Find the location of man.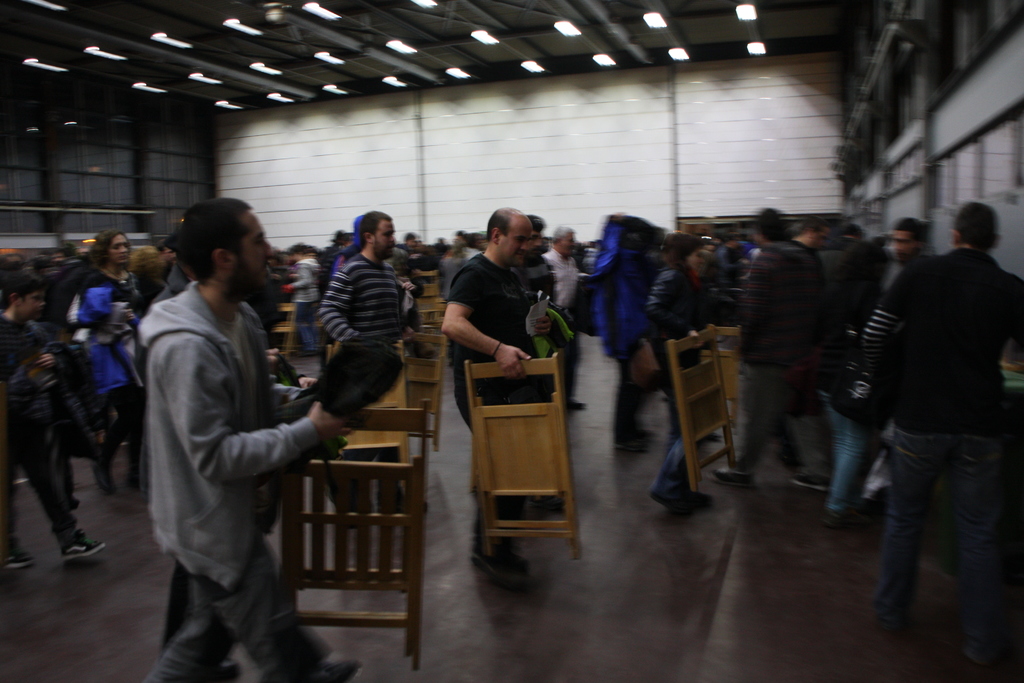
Location: detection(509, 215, 563, 508).
